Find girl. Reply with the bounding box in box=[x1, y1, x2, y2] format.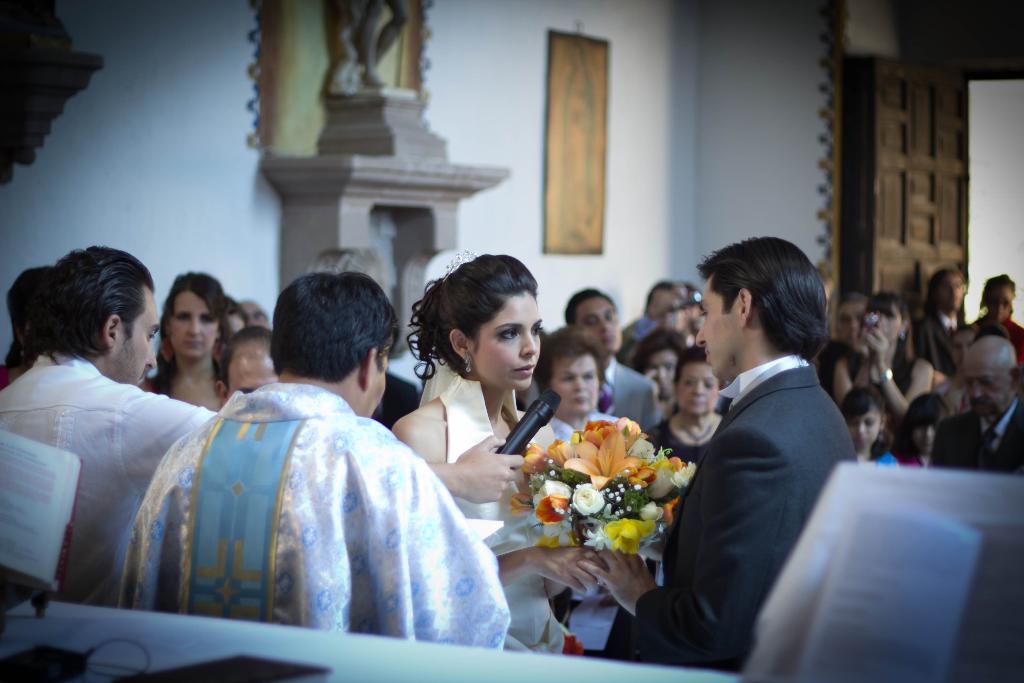
box=[838, 388, 904, 466].
